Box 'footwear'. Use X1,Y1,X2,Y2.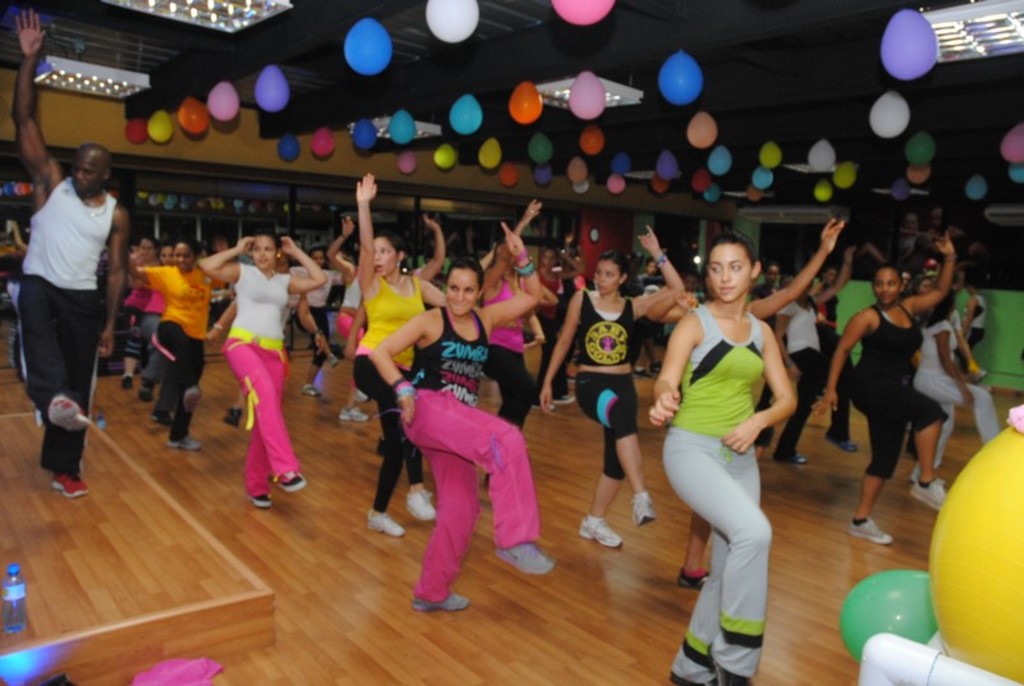
251,485,279,512.
